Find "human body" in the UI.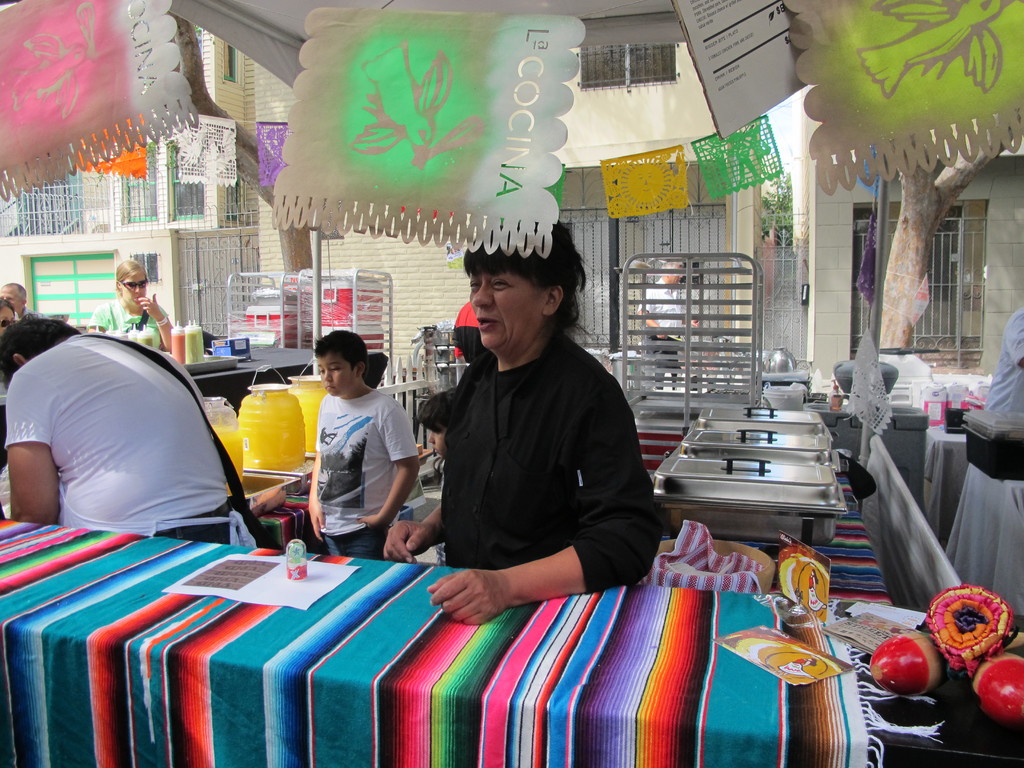
UI element at rect(383, 218, 657, 626).
